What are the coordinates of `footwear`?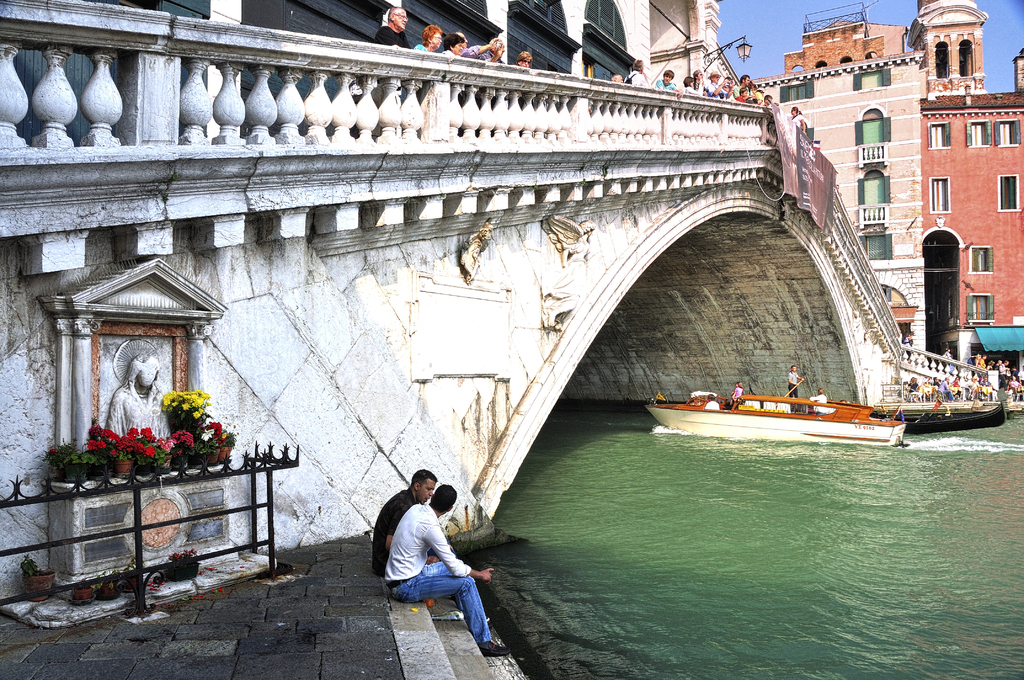
box=[432, 610, 465, 621].
